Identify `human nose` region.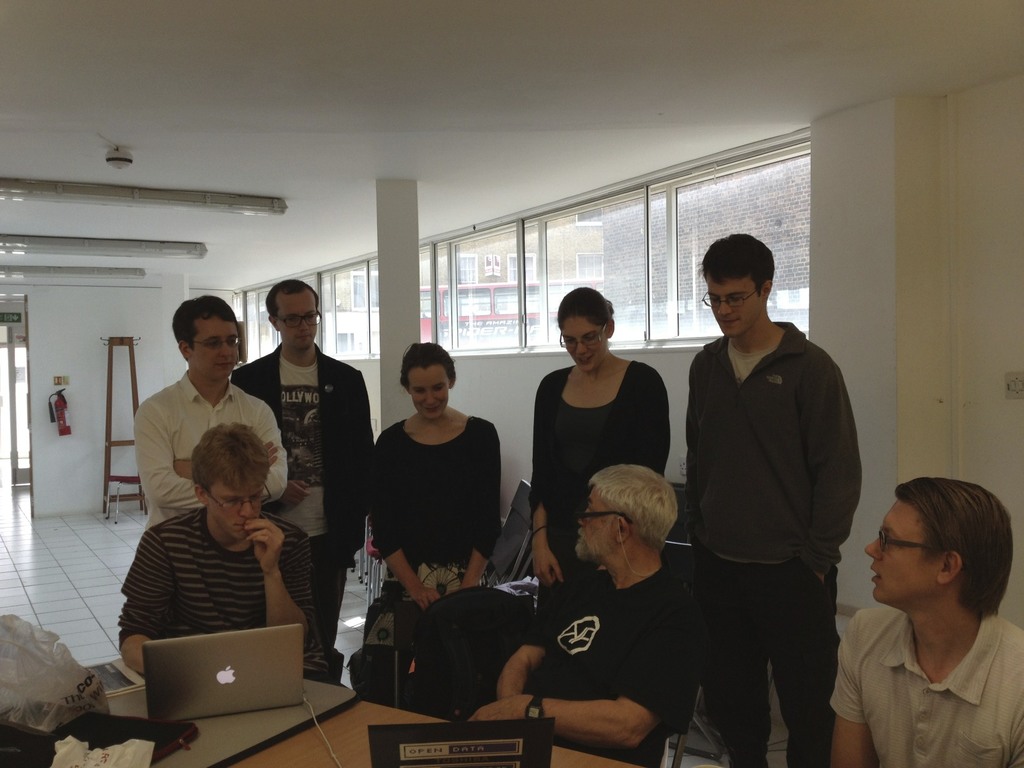
Region: [426,389,440,406].
